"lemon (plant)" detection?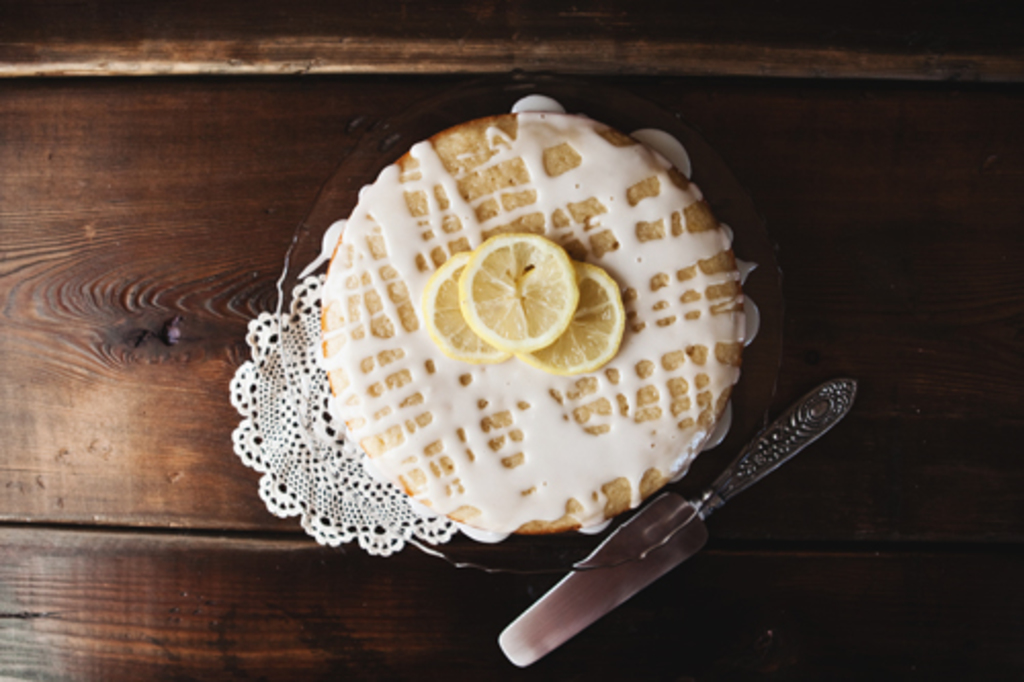
l=524, t=264, r=623, b=373
